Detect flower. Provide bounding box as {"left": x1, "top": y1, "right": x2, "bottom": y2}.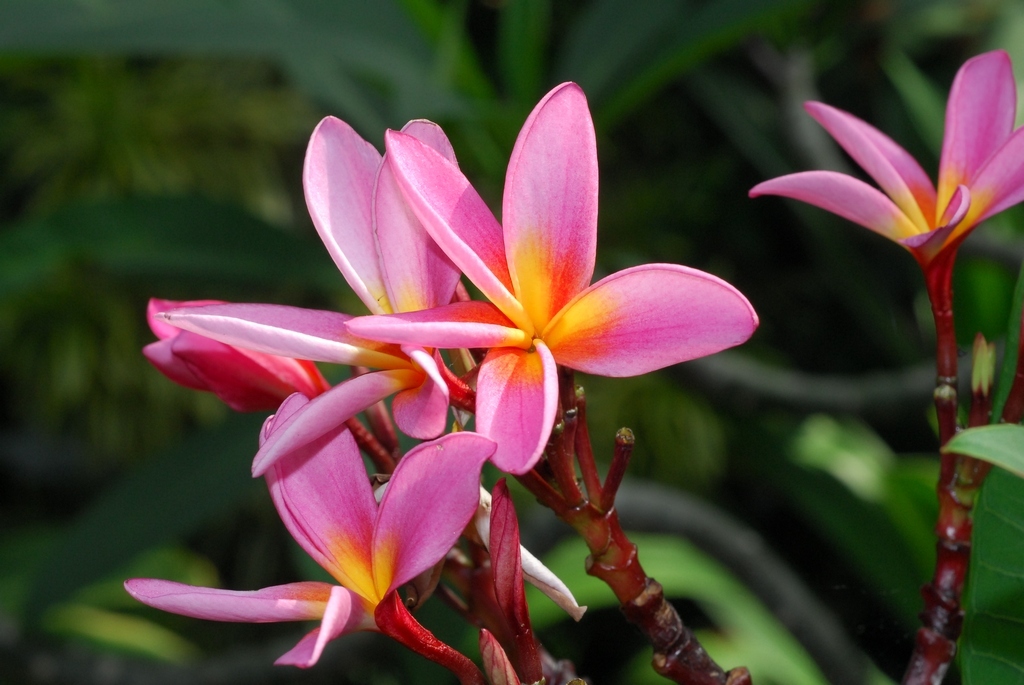
{"left": 162, "top": 119, "right": 481, "bottom": 439}.
